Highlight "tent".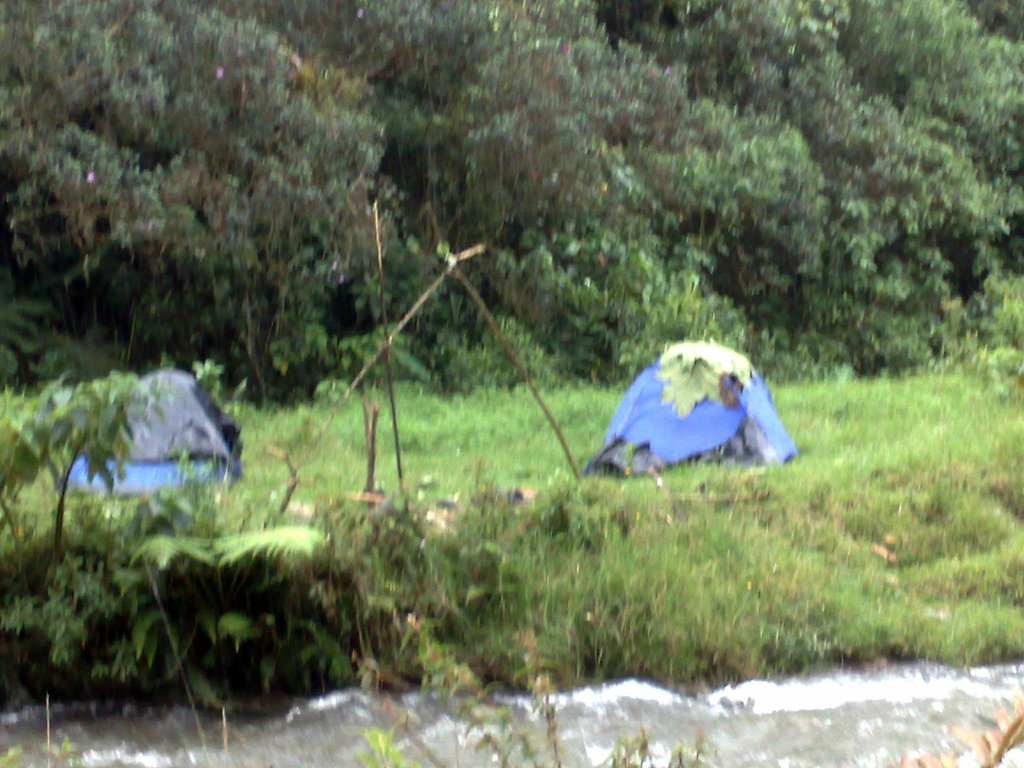
Highlighted region: left=576, top=330, right=808, bottom=502.
